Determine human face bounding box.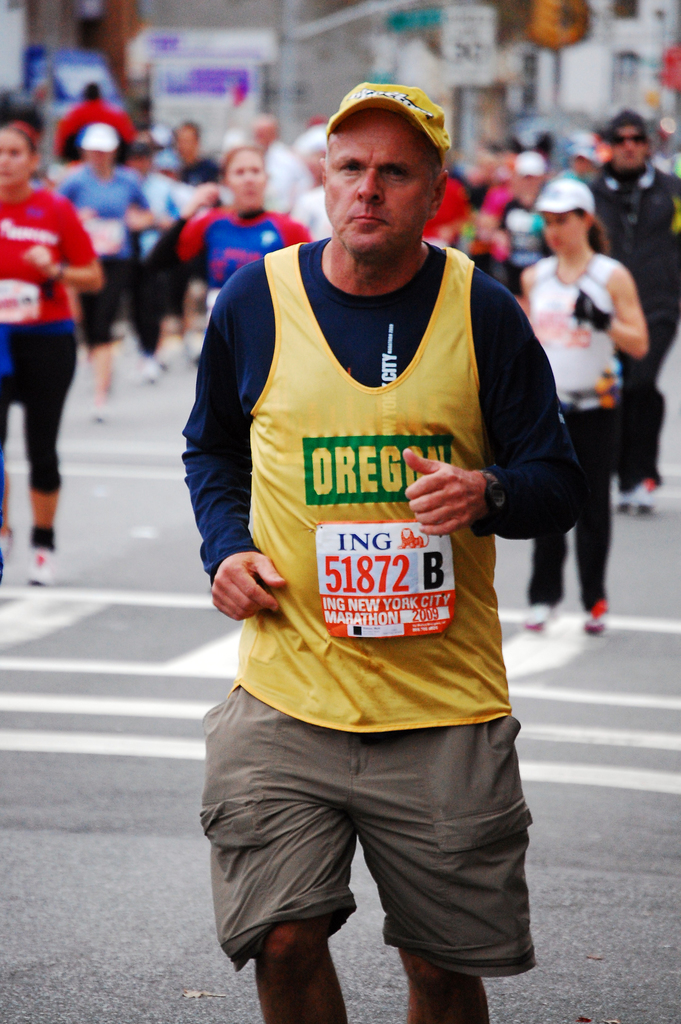
Determined: [229,147,273,211].
